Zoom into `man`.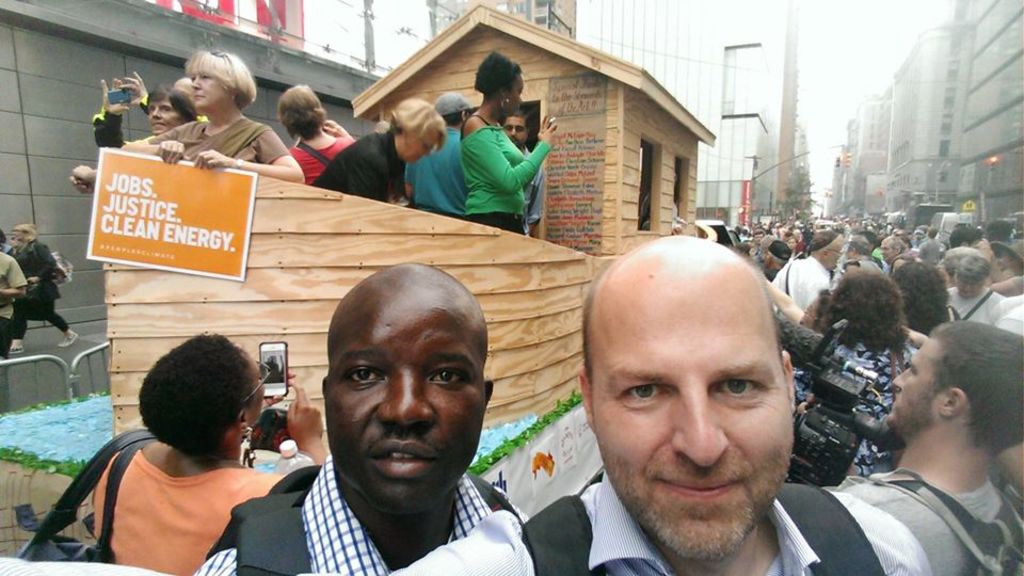
Zoom target: box=[405, 91, 471, 213].
